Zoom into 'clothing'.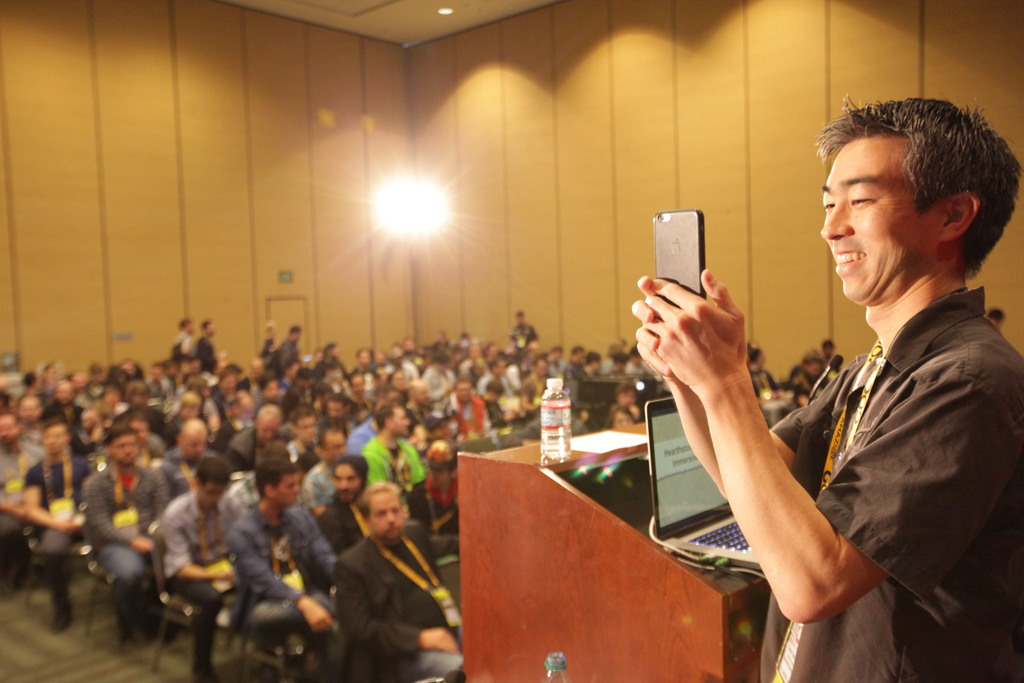
Zoom target: 76:457:203:641.
